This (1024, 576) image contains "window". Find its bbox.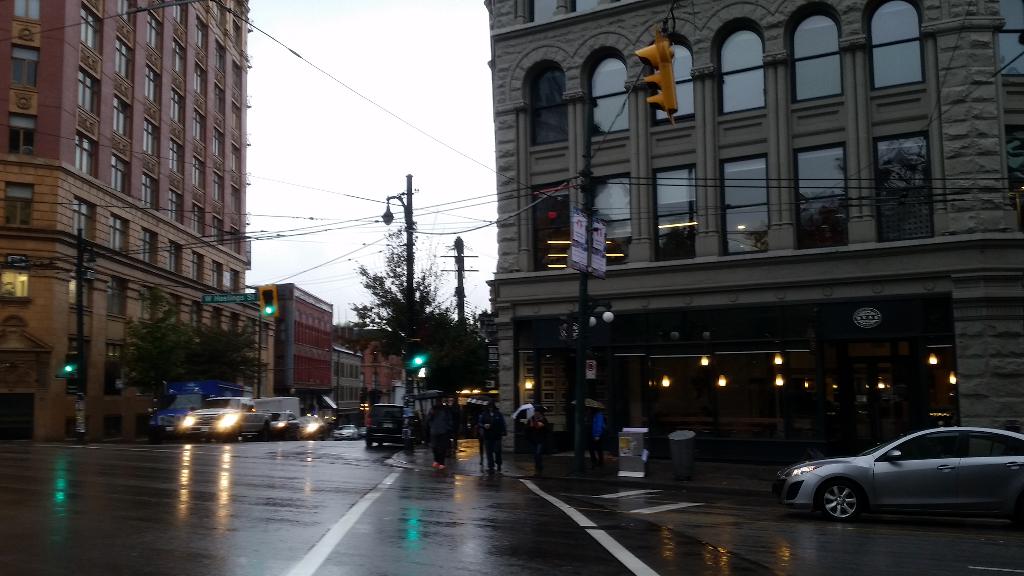
586,46,635,135.
